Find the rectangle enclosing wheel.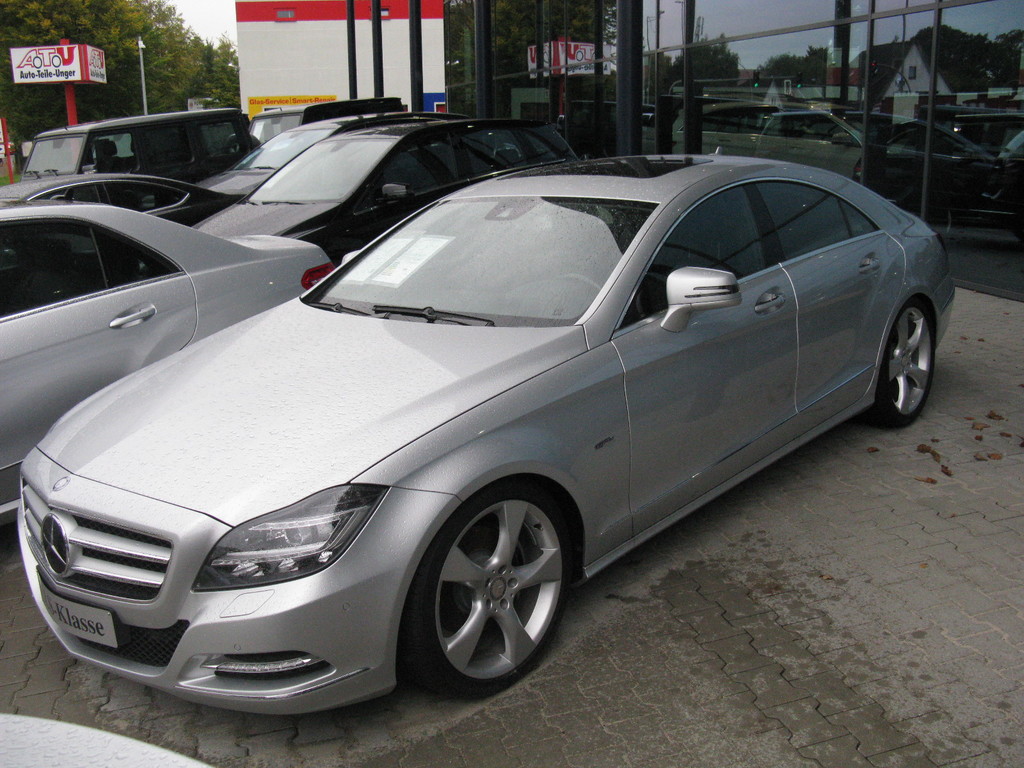
BBox(557, 273, 603, 301).
